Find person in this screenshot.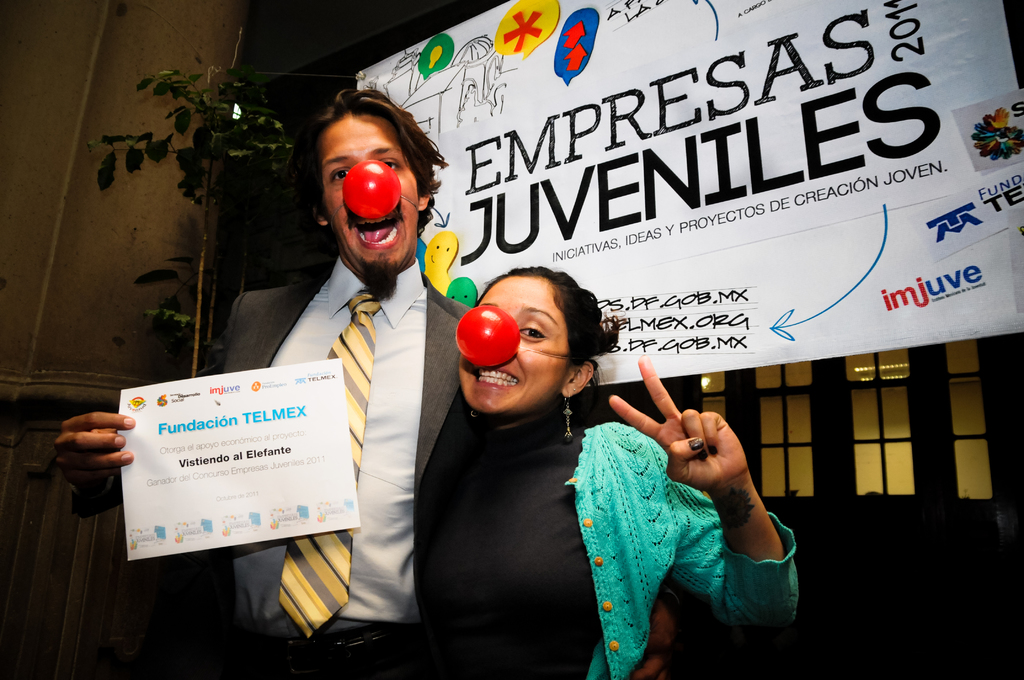
The bounding box for person is <box>50,86,684,679</box>.
